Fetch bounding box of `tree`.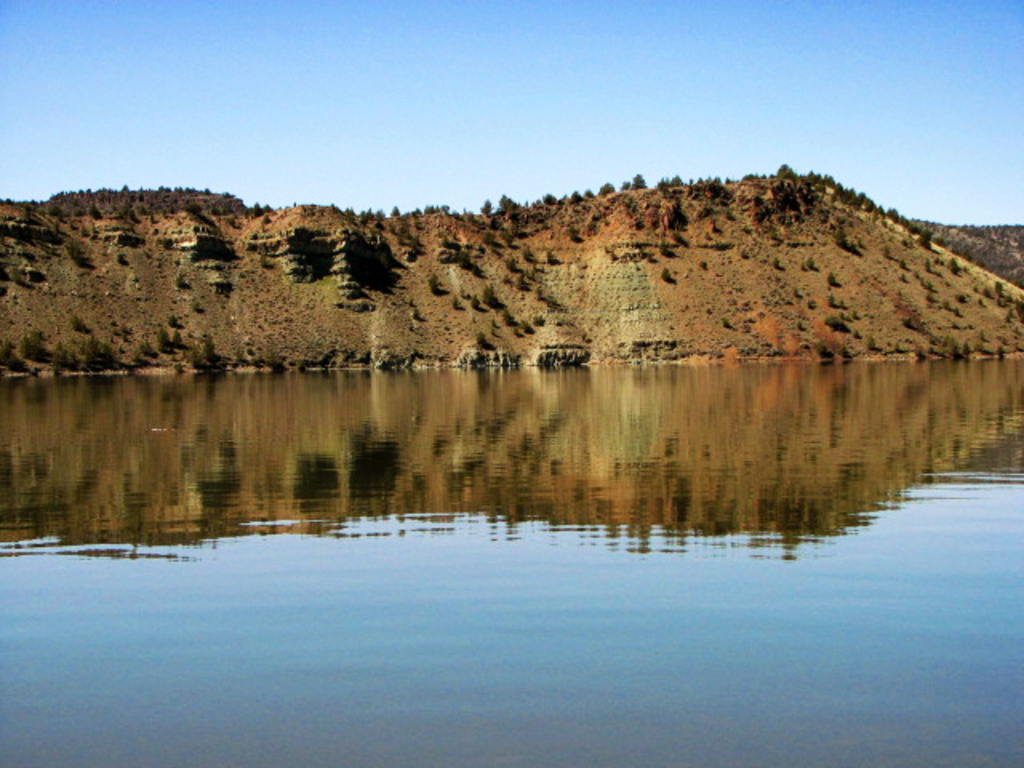
Bbox: detection(286, 221, 326, 283).
